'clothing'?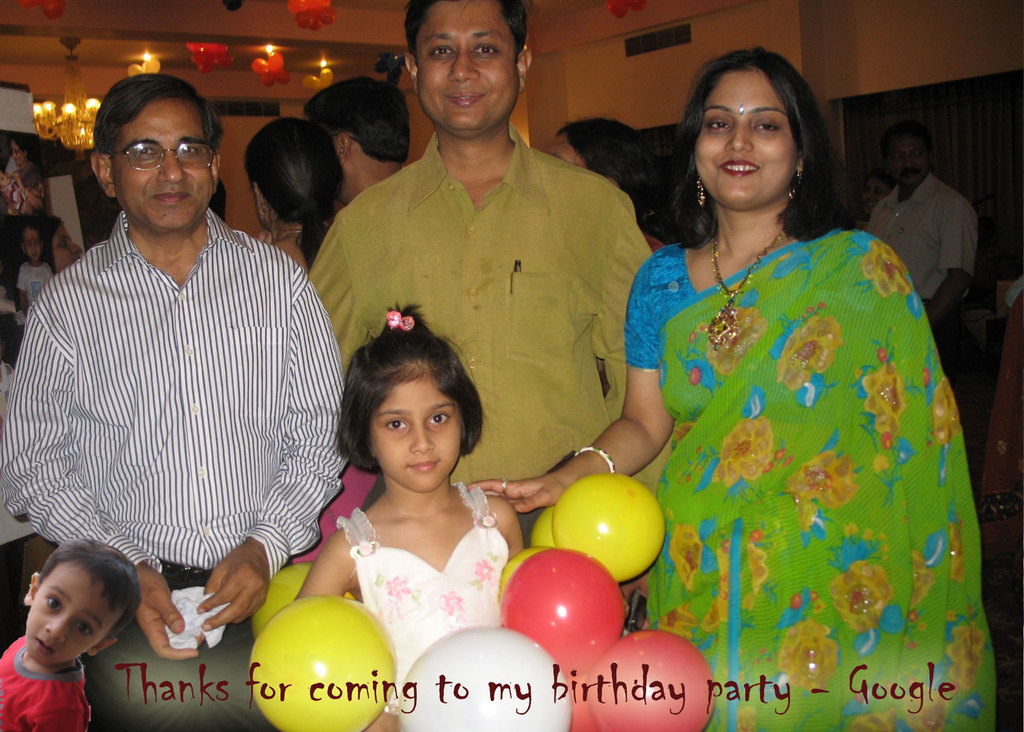
301,128,660,540
